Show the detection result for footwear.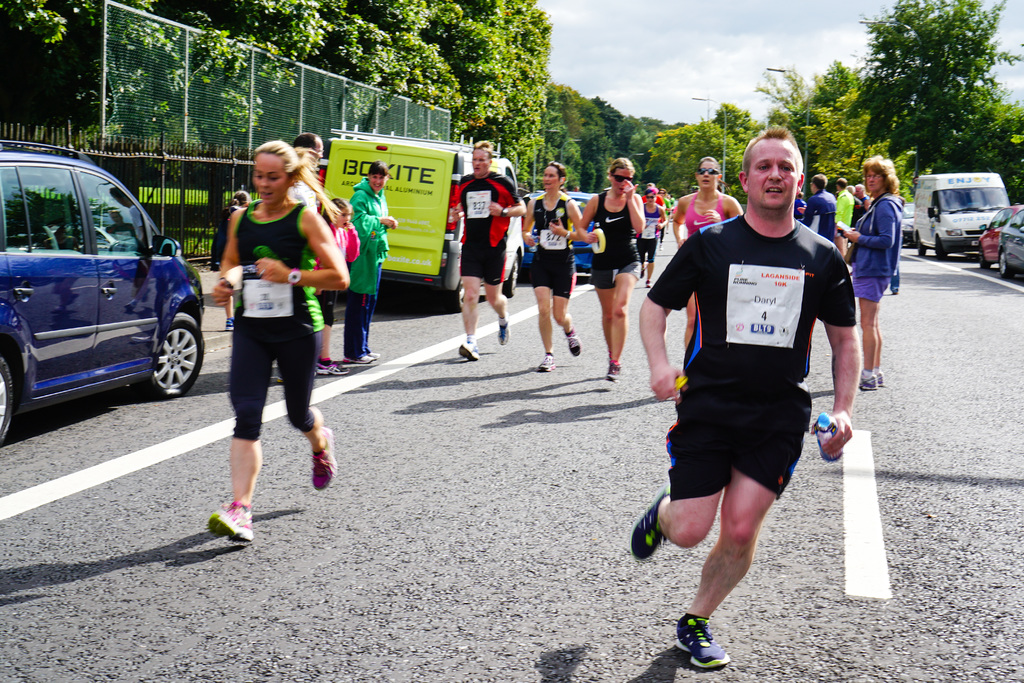
bbox=(342, 354, 376, 364).
